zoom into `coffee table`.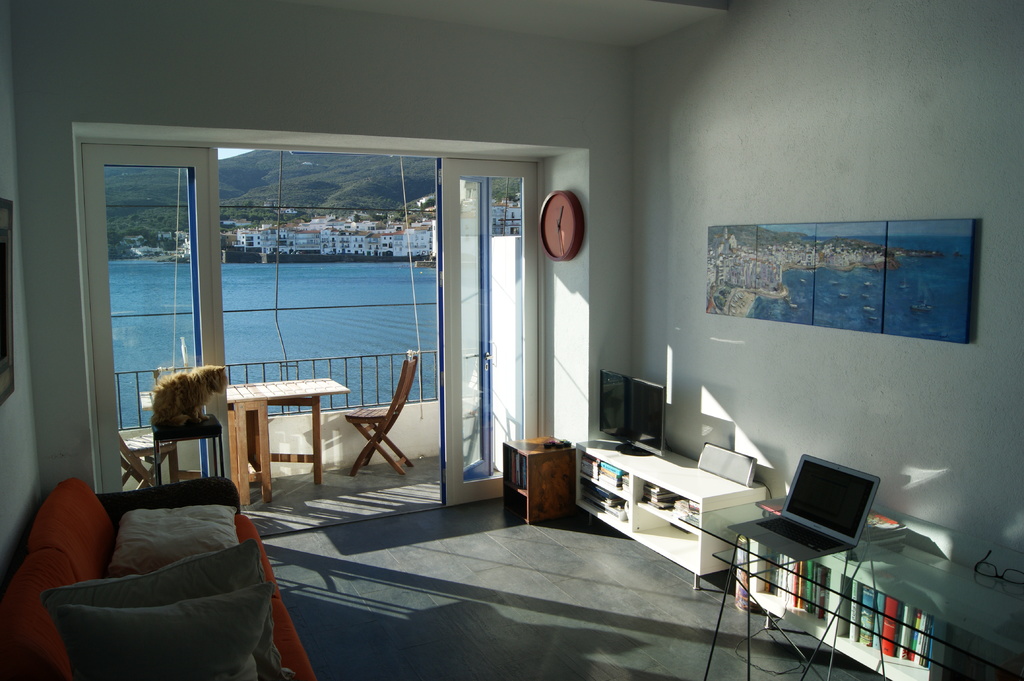
Zoom target: [left=192, top=371, right=349, bottom=493].
